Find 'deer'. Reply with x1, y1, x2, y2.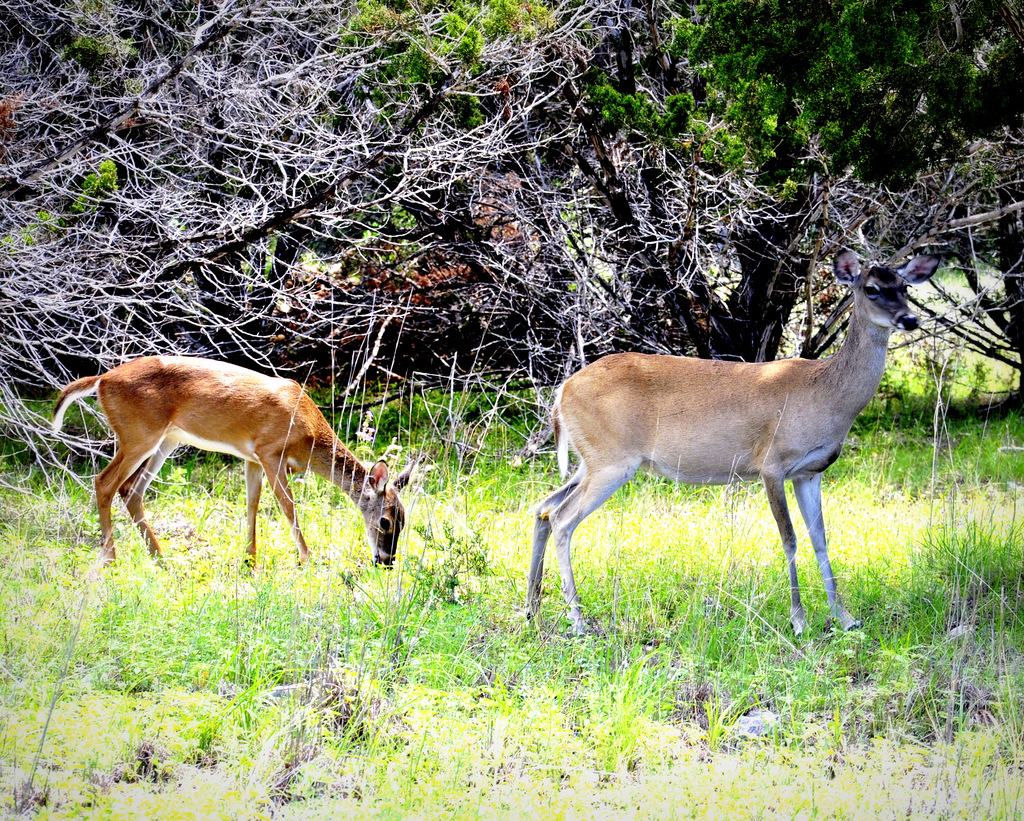
532, 241, 939, 646.
